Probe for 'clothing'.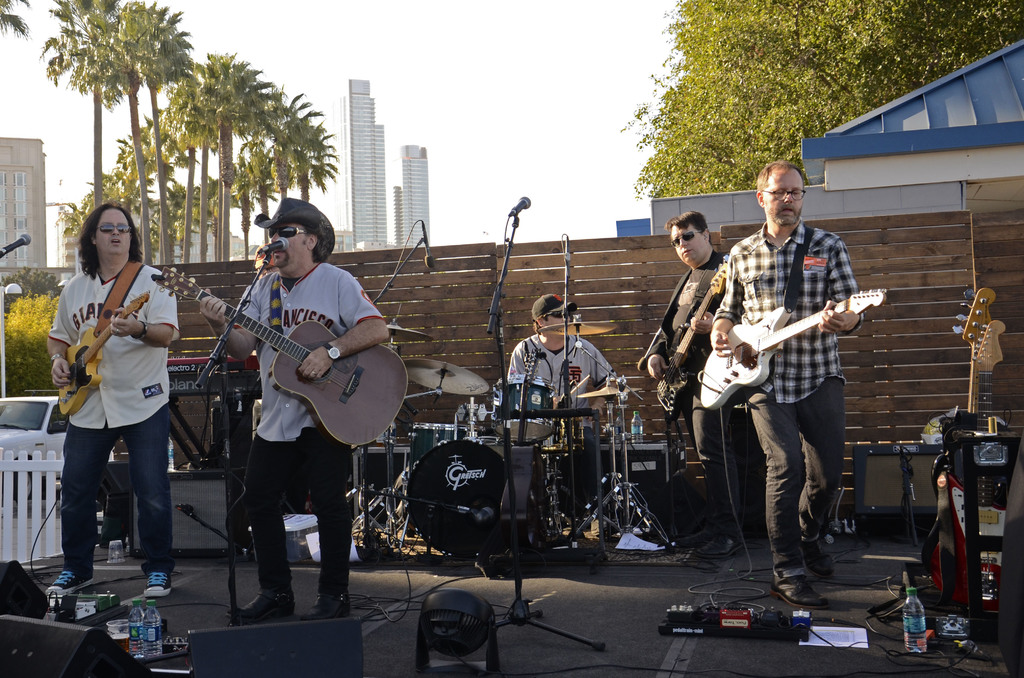
Probe result: 623/243/742/520.
